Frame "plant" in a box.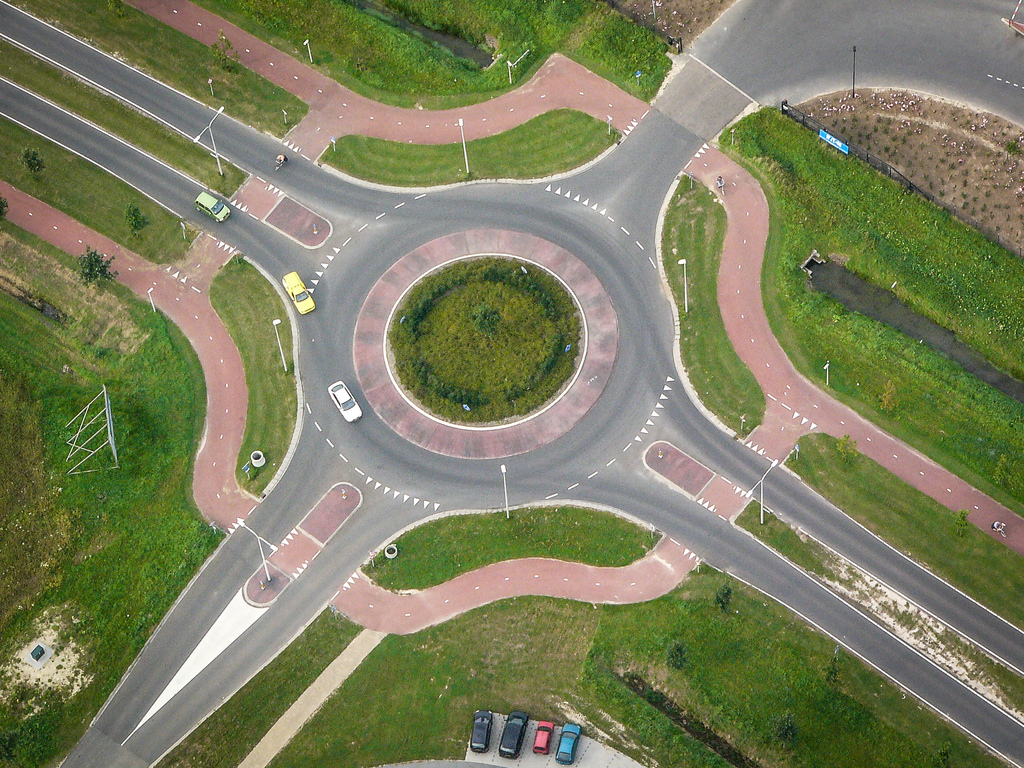
(x1=356, y1=504, x2=667, y2=598).
